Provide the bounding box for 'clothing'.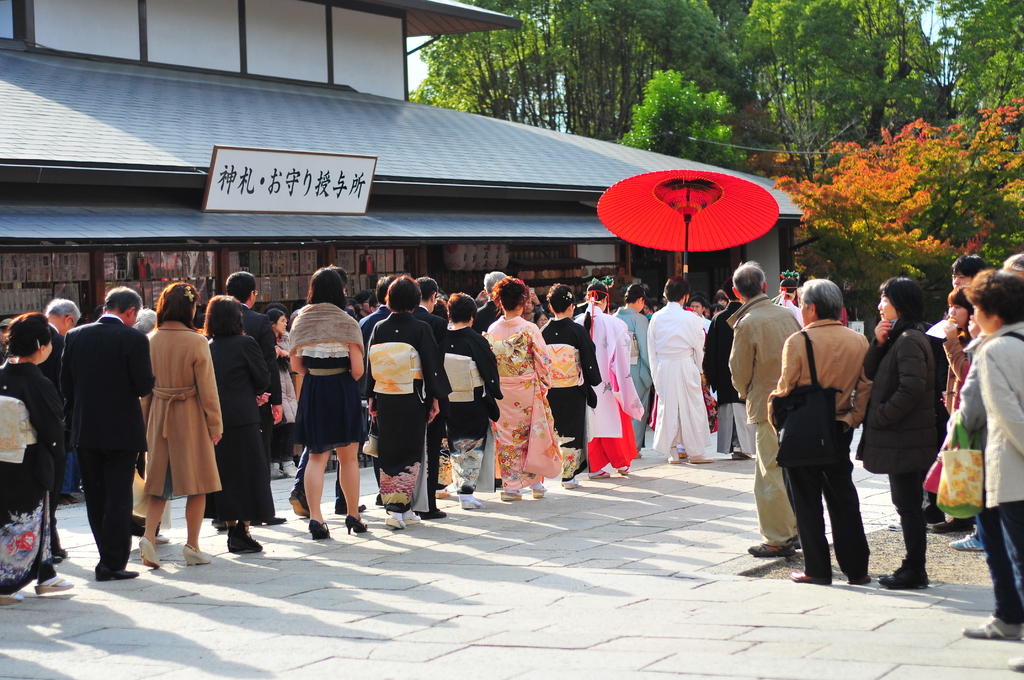
296/298/369/436.
